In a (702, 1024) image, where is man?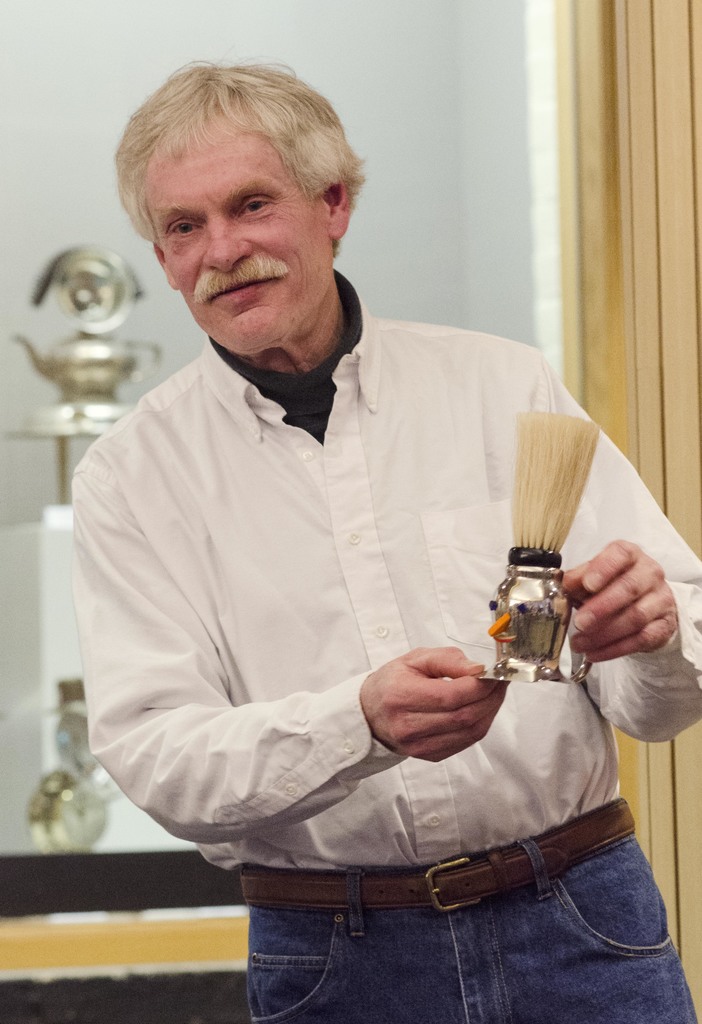
{"x1": 47, "y1": 60, "x2": 648, "y2": 991}.
